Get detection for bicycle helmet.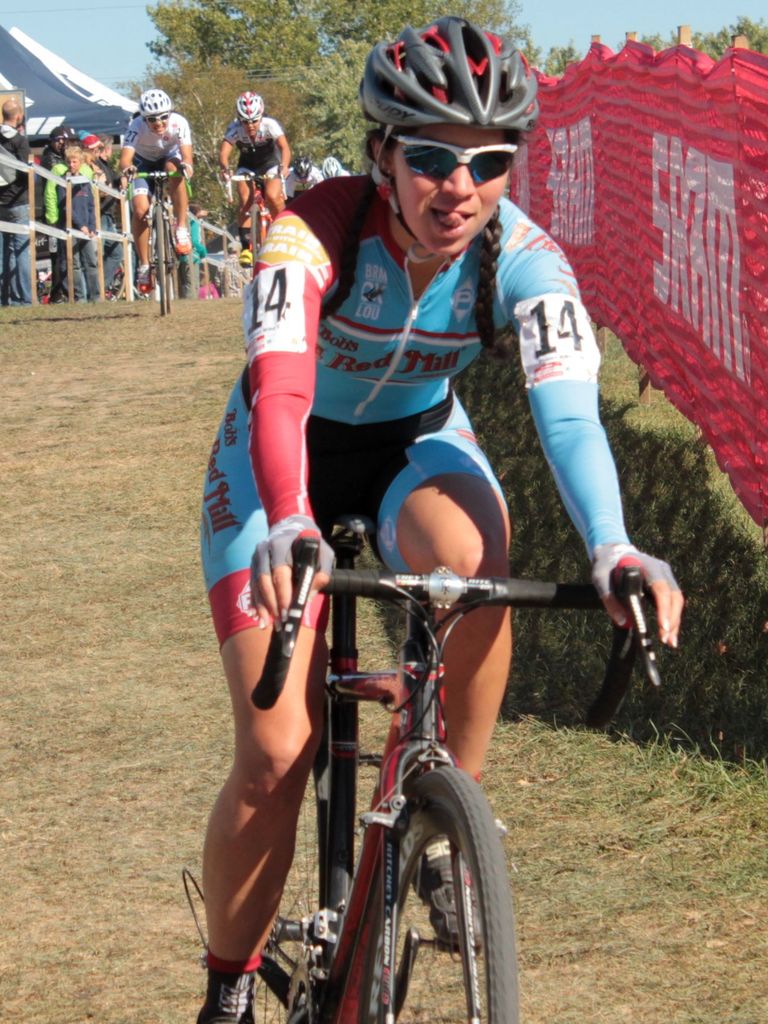
Detection: (left=238, top=87, right=262, bottom=127).
